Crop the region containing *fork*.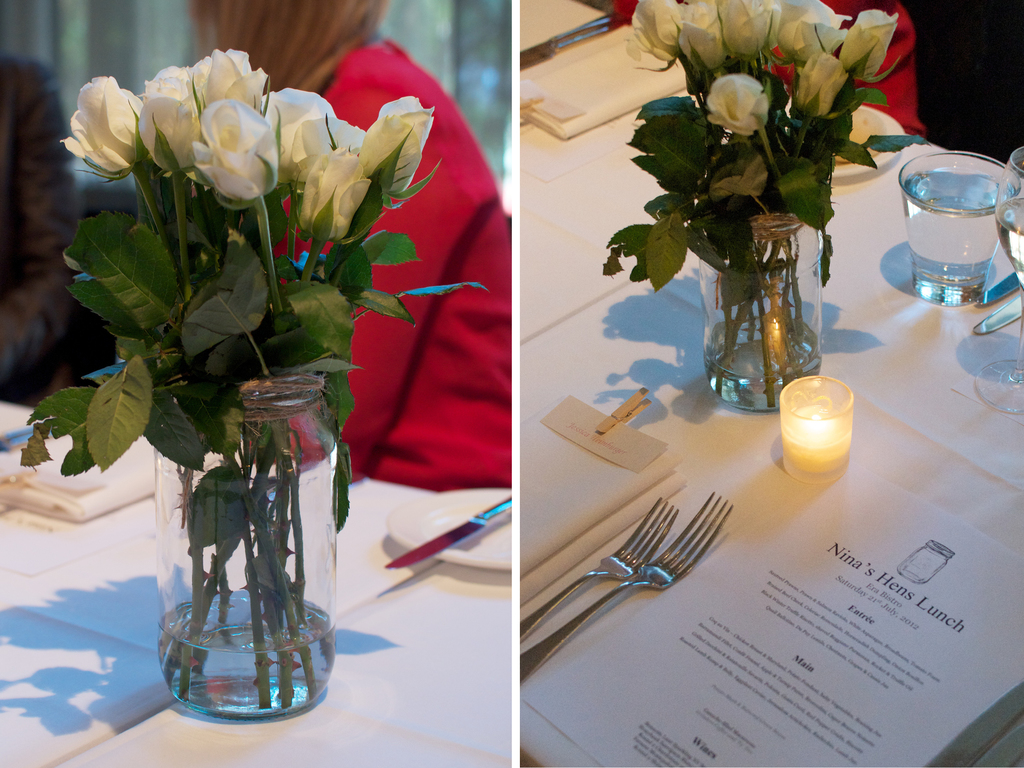
Crop region: box(515, 495, 680, 646).
